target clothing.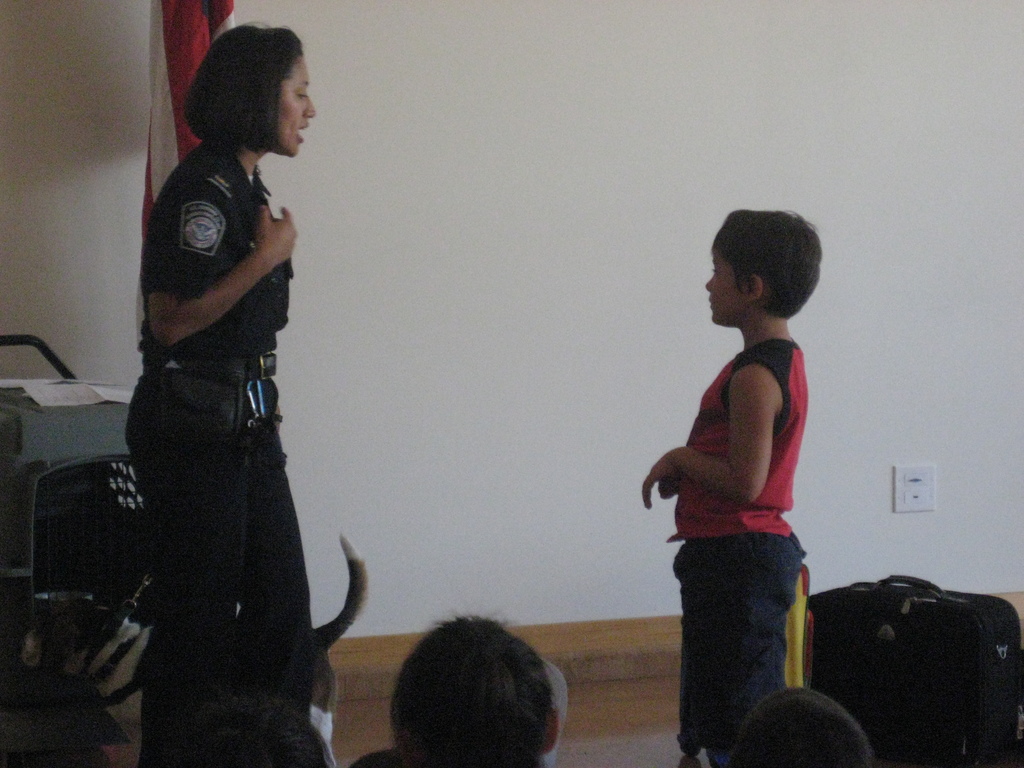
Target region: [left=666, top=339, right=805, bottom=767].
